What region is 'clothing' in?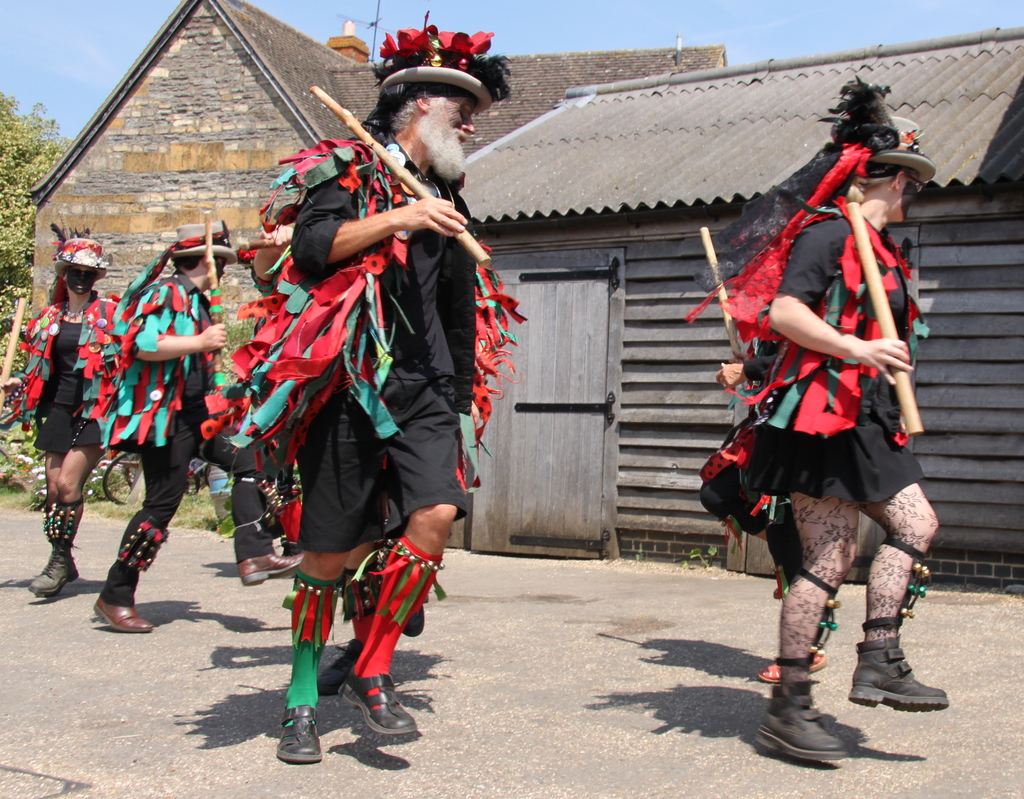
<box>287,135,528,723</box>.
